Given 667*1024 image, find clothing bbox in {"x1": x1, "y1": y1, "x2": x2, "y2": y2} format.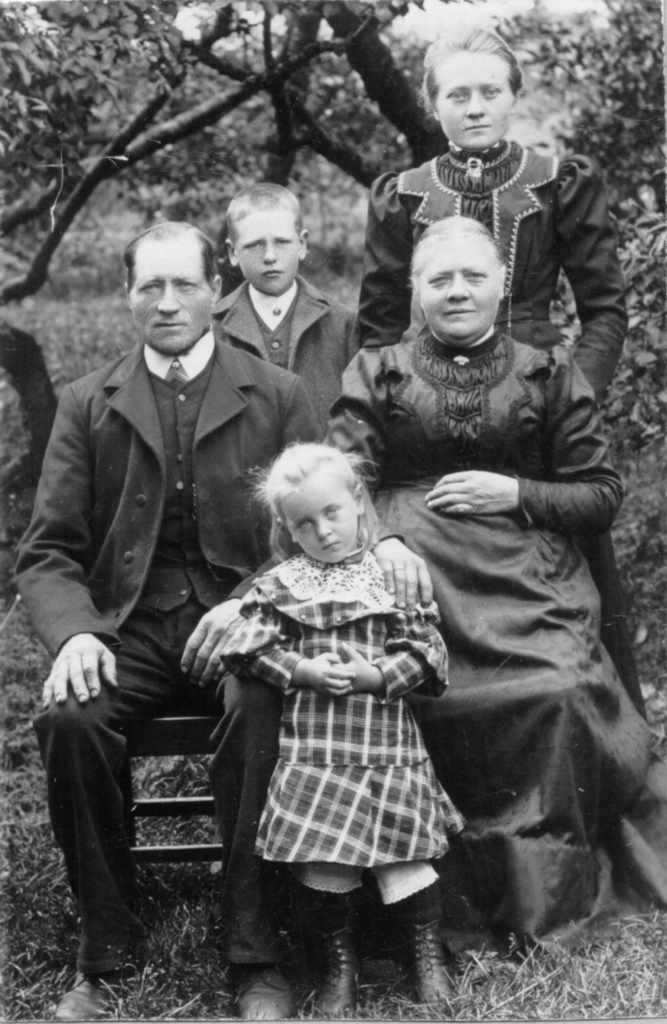
{"x1": 14, "y1": 323, "x2": 320, "y2": 986}.
